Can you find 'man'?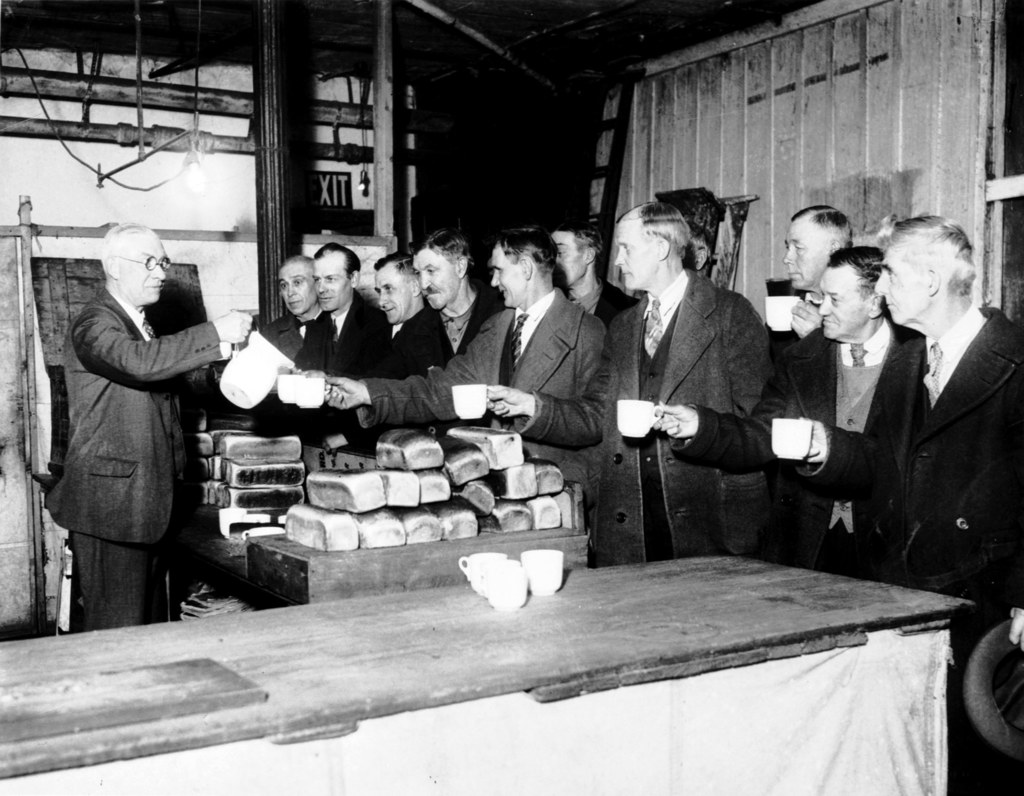
Yes, bounding box: <bbox>41, 221, 253, 630</bbox>.
